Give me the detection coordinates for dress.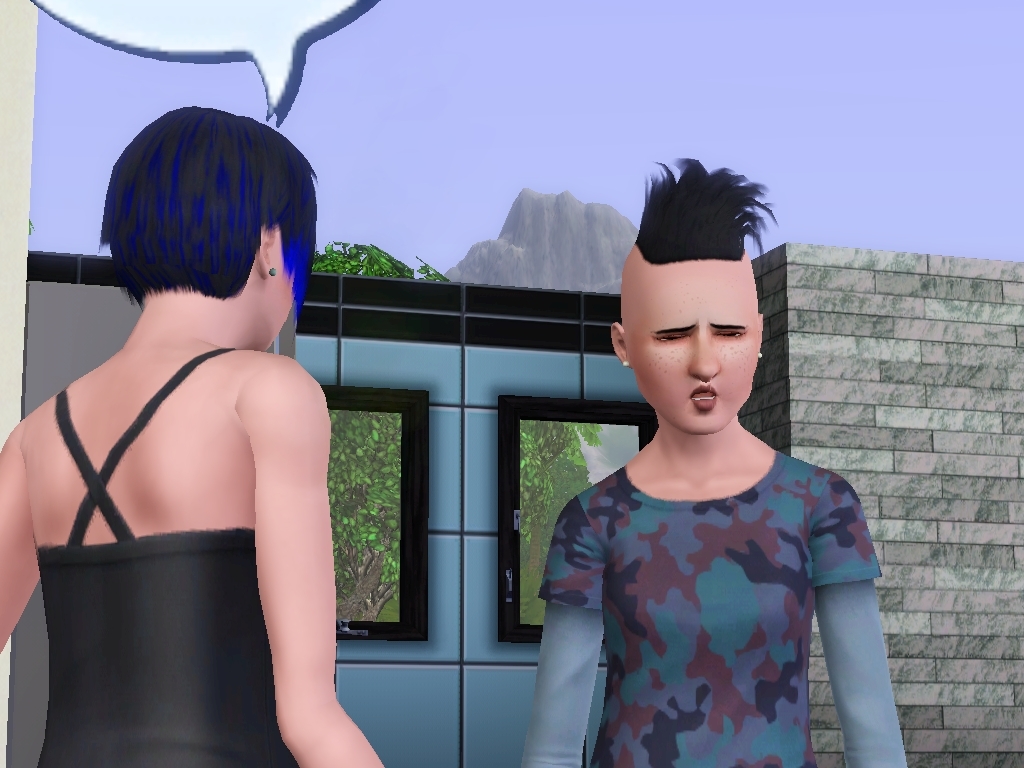
bbox=[31, 344, 303, 767].
